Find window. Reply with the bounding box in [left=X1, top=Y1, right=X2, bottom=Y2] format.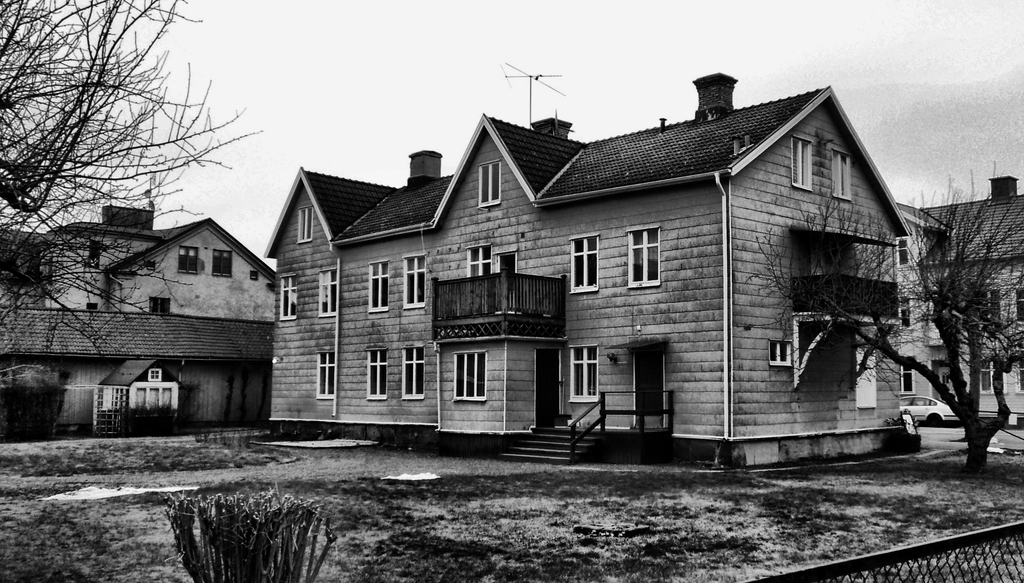
[left=898, top=301, right=907, bottom=326].
